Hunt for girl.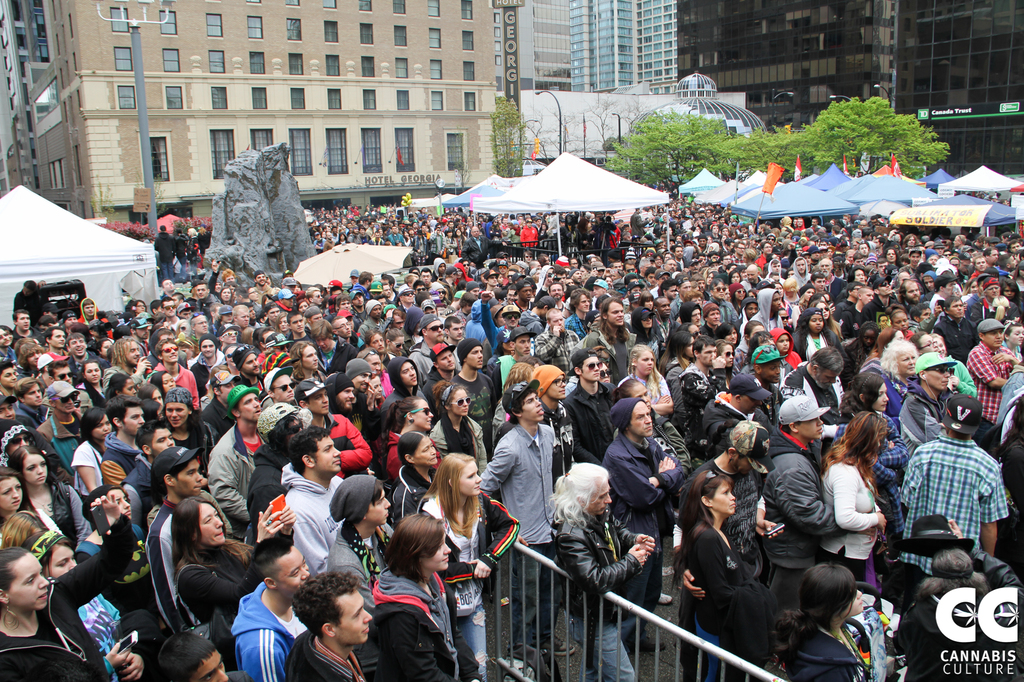
Hunted down at crop(638, 288, 653, 310).
